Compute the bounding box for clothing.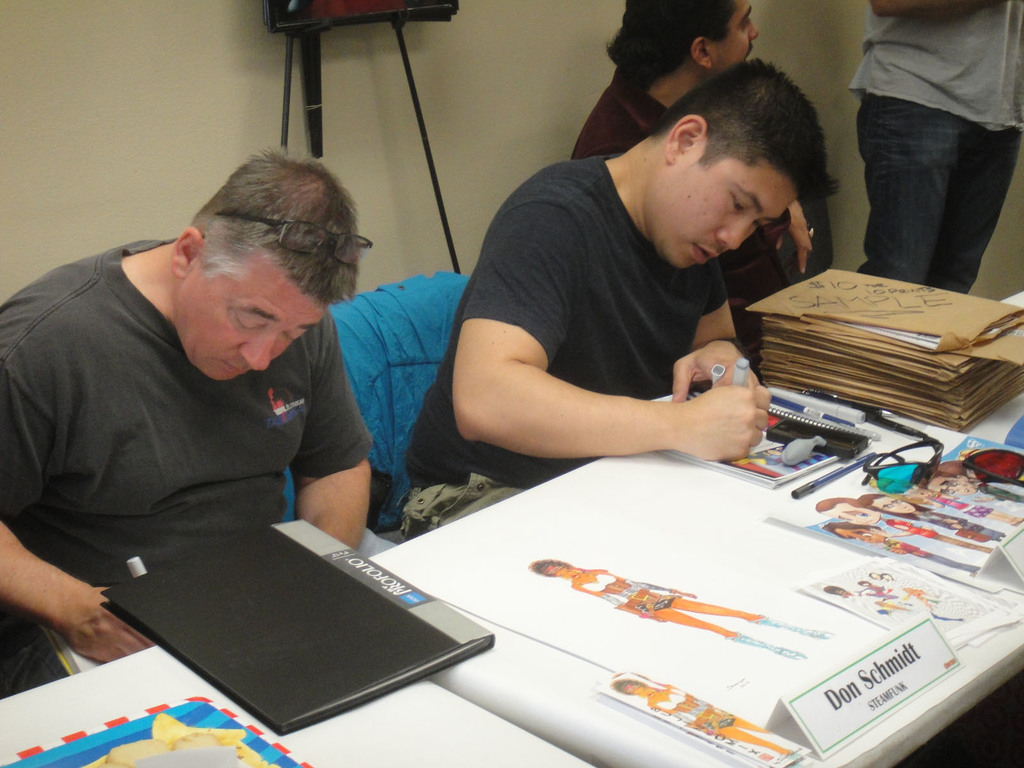
l=570, t=63, r=792, b=357.
